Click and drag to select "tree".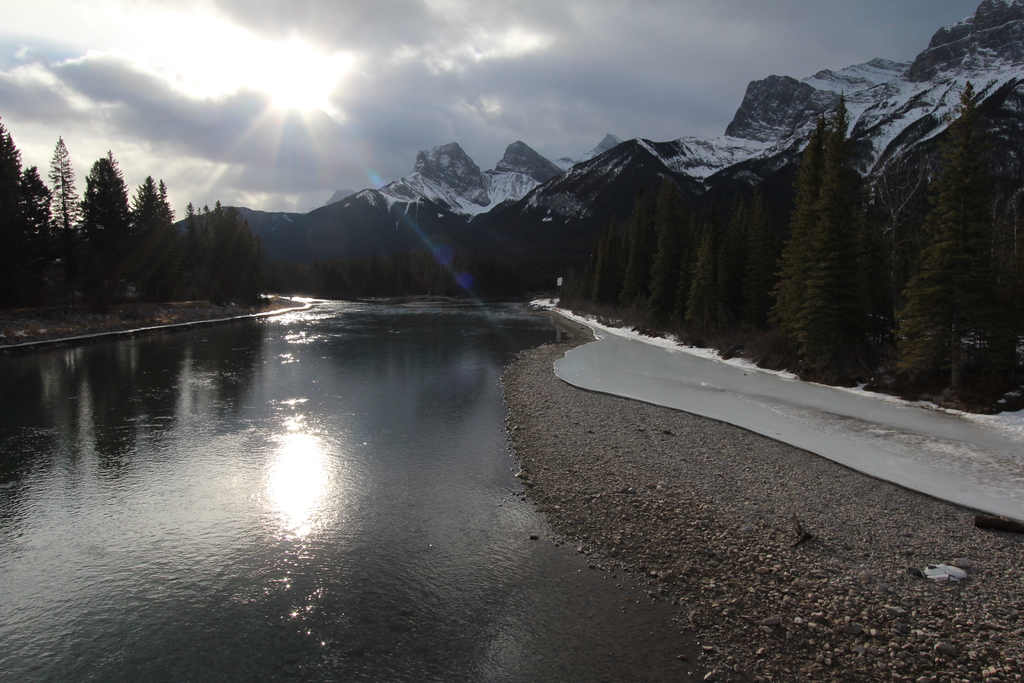
Selection: [877, 66, 1003, 391].
